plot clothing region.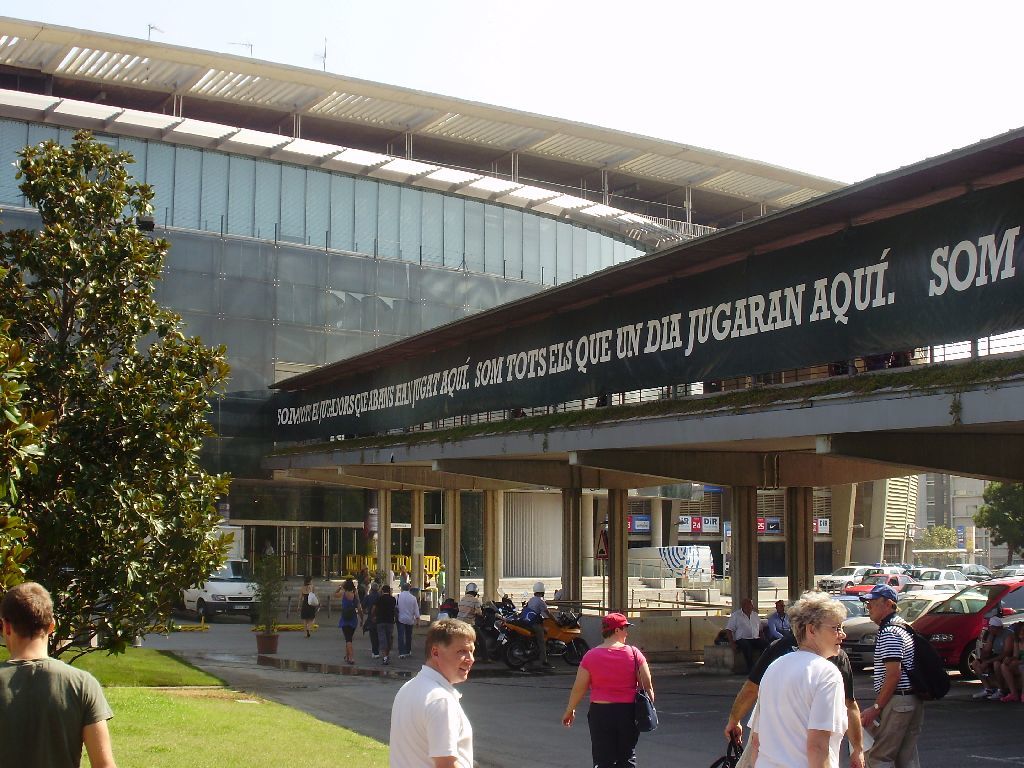
Plotted at bbox=(389, 668, 471, 767).
